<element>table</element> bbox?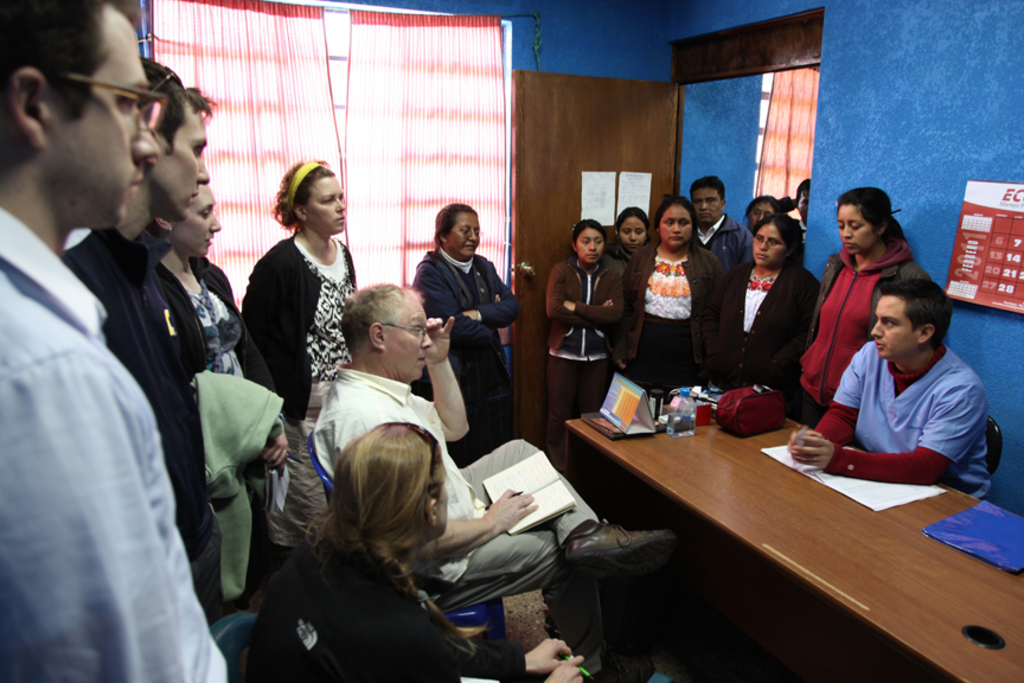
box=[641, 359, 1010, 652]
